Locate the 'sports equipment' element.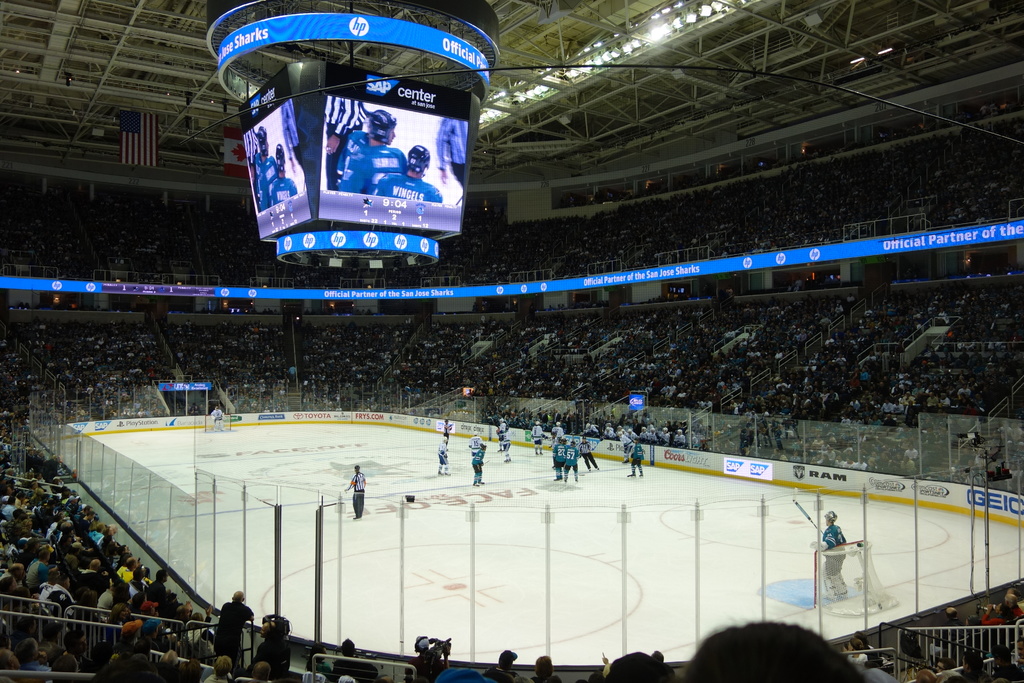
Element bbox: pyautogui.locateOnScreen(407, 145, 432, 178).
